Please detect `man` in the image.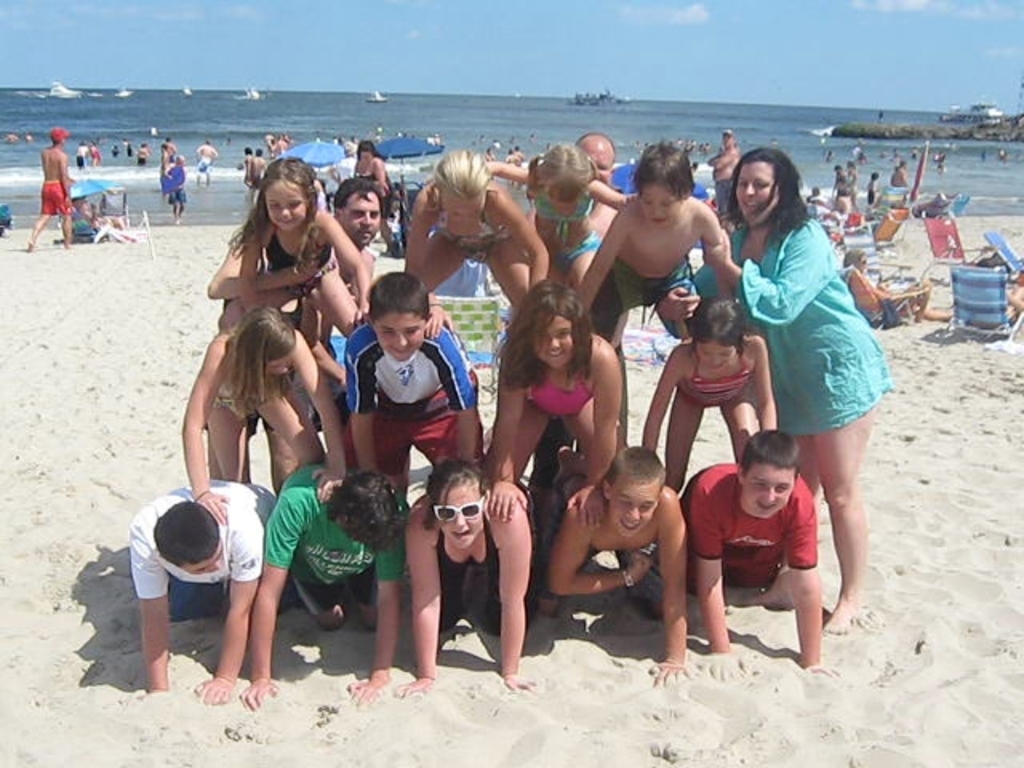
l=712, t=133, r=747, b=219.
